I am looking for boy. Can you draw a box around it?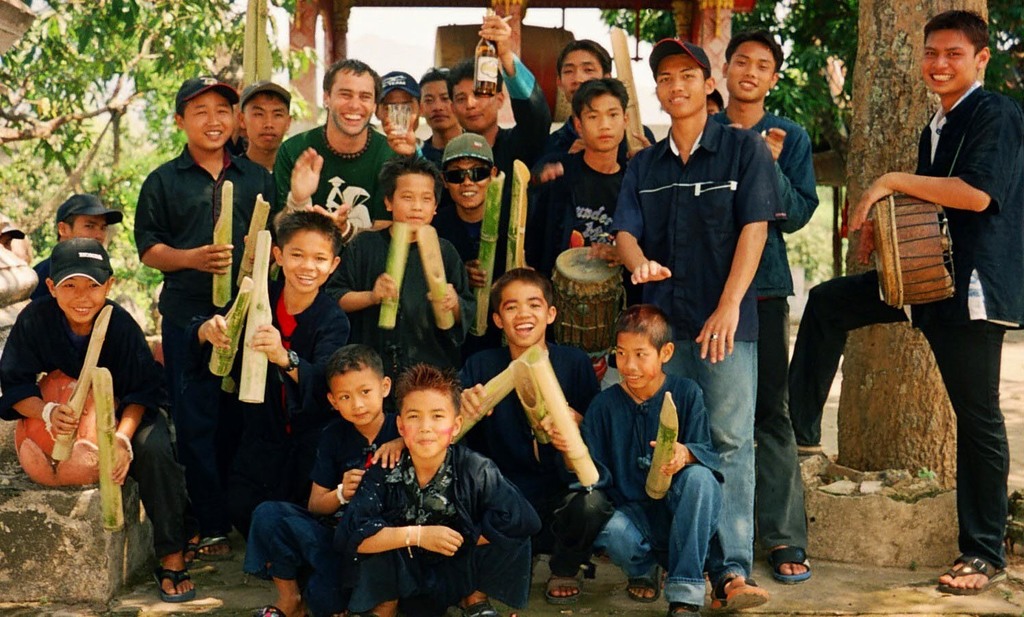
Sure, the bounding box is bbox=[0, 238, 177, 599].
